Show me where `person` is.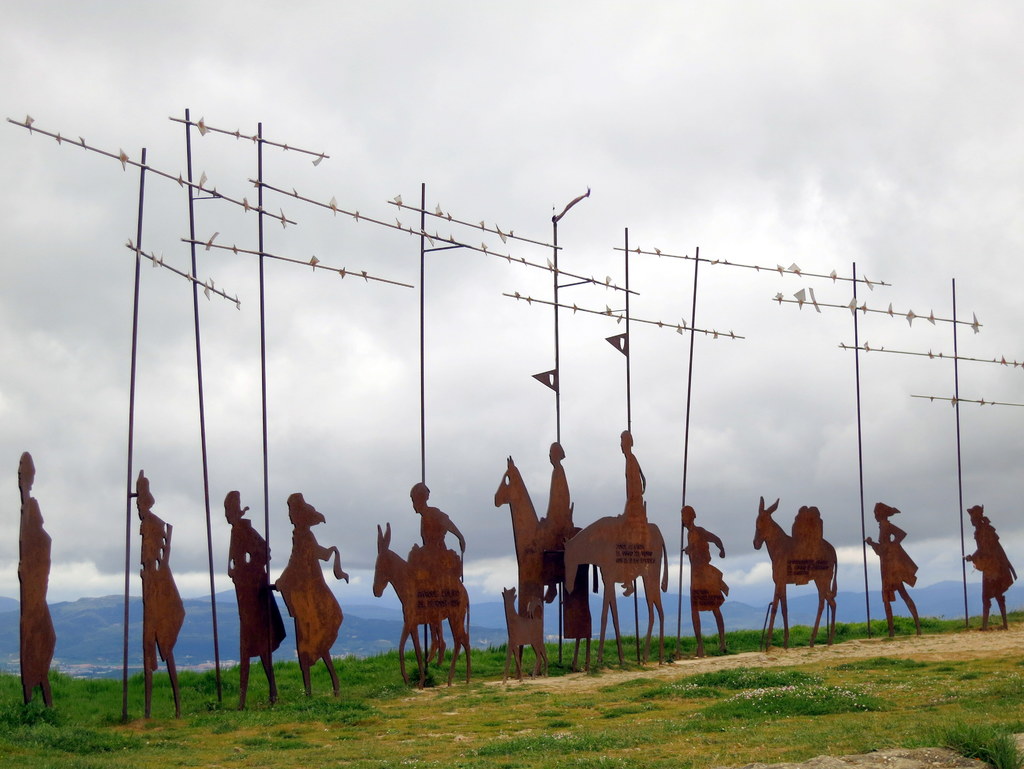
`person` is at x1=787 y1=503 x2=824 y2=553.
